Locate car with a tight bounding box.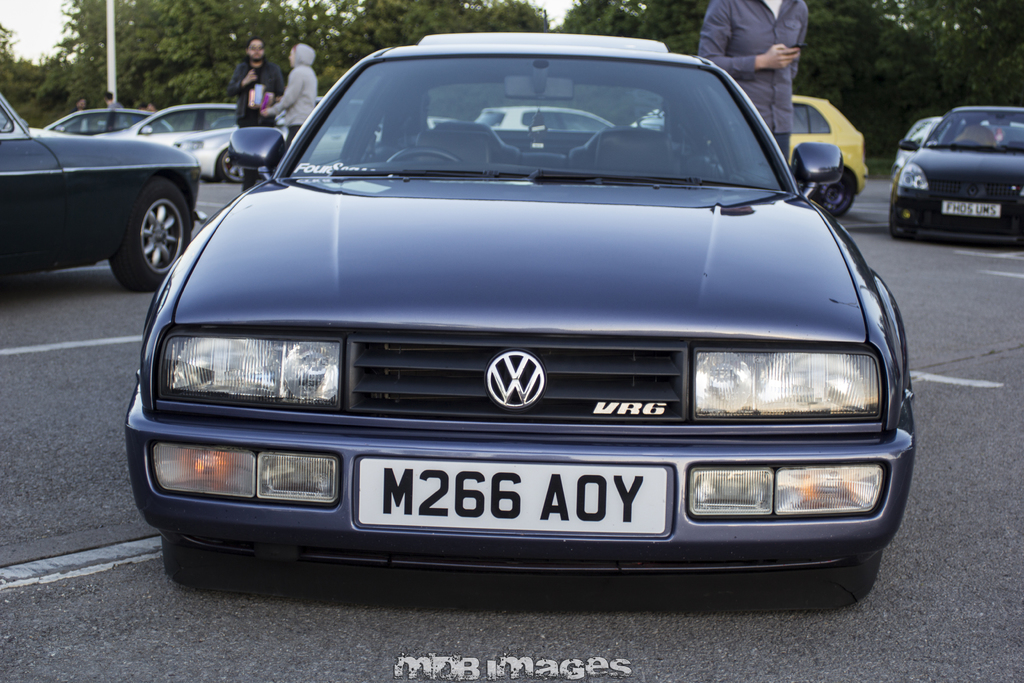
47,108,174,135.
